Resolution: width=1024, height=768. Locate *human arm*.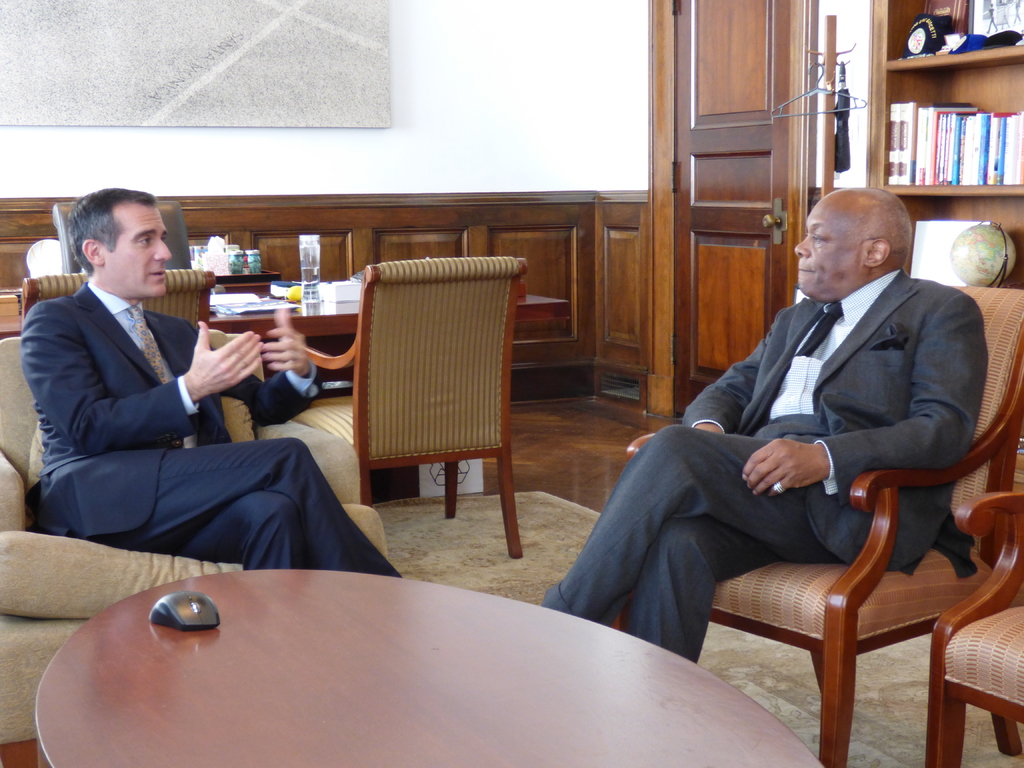
<bbox>176, 294, 323, 437</bbox>.
